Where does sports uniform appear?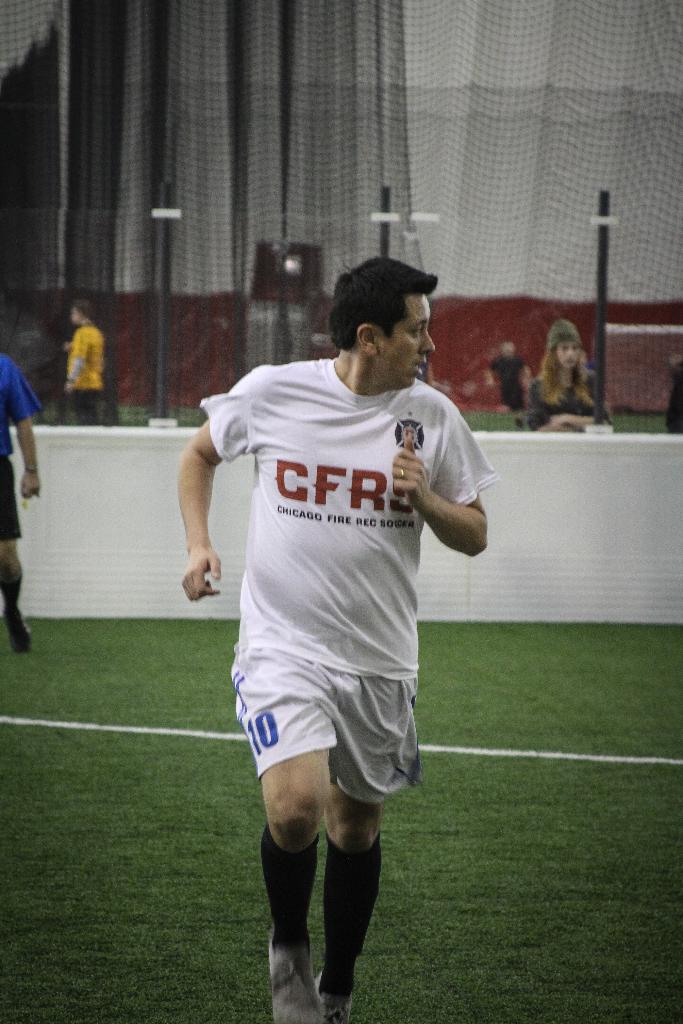
Appears at 60, 314, 119, 394.
